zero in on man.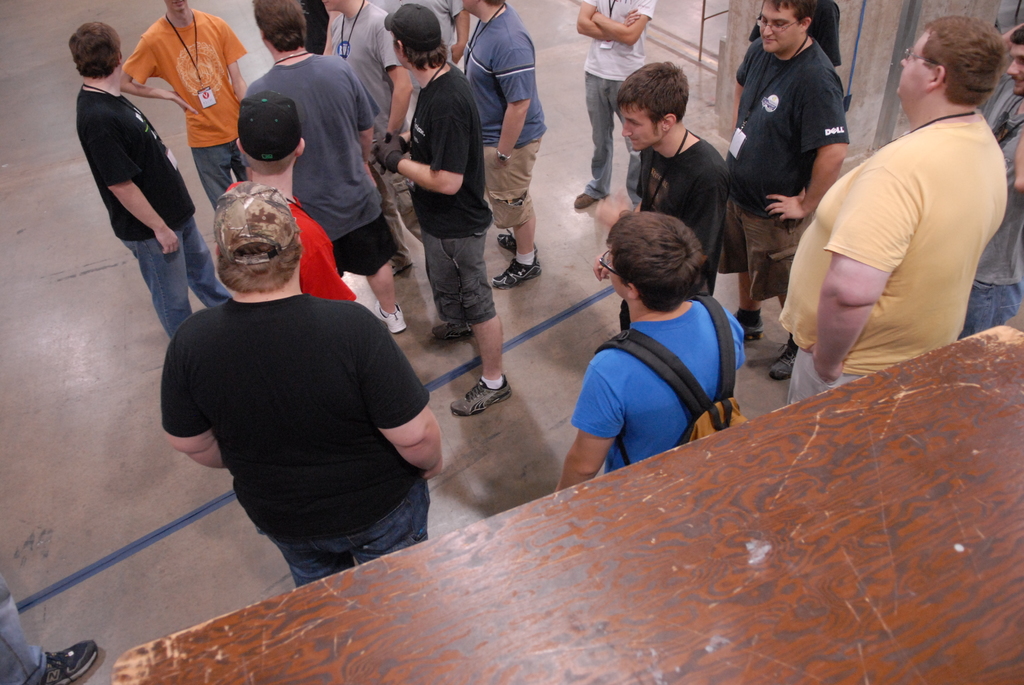
Zeroed in: [572, 0, 646, 220].
